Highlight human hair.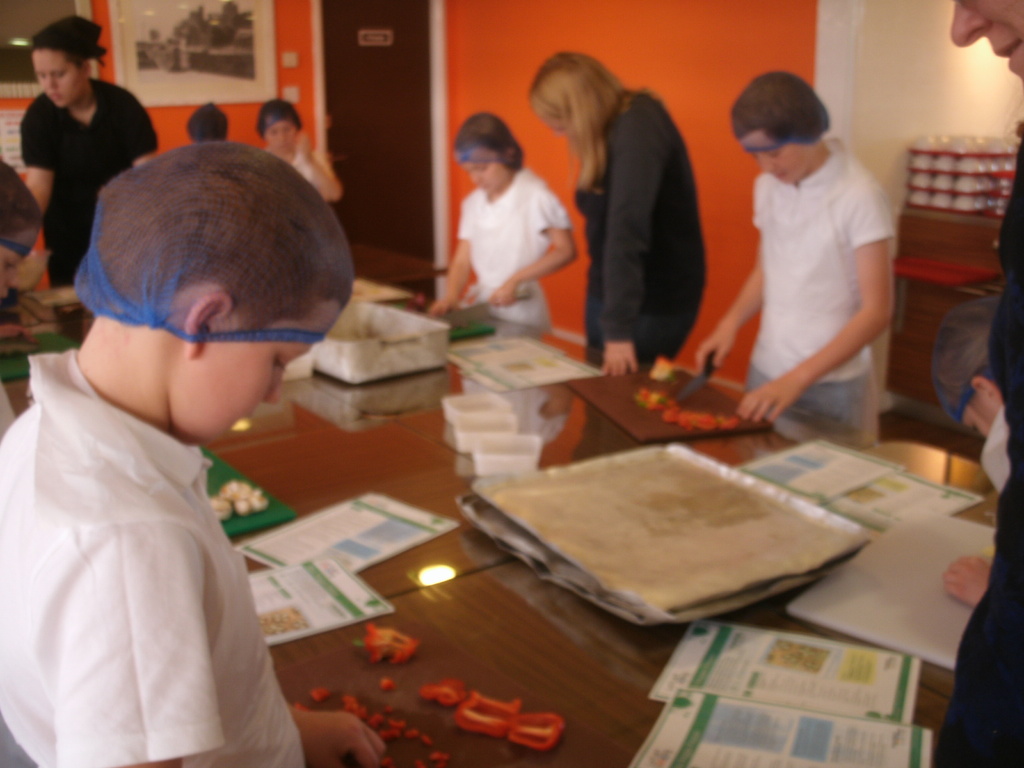
Highlighted region: [x1=182, y1=102, x2=230, y2=148].
